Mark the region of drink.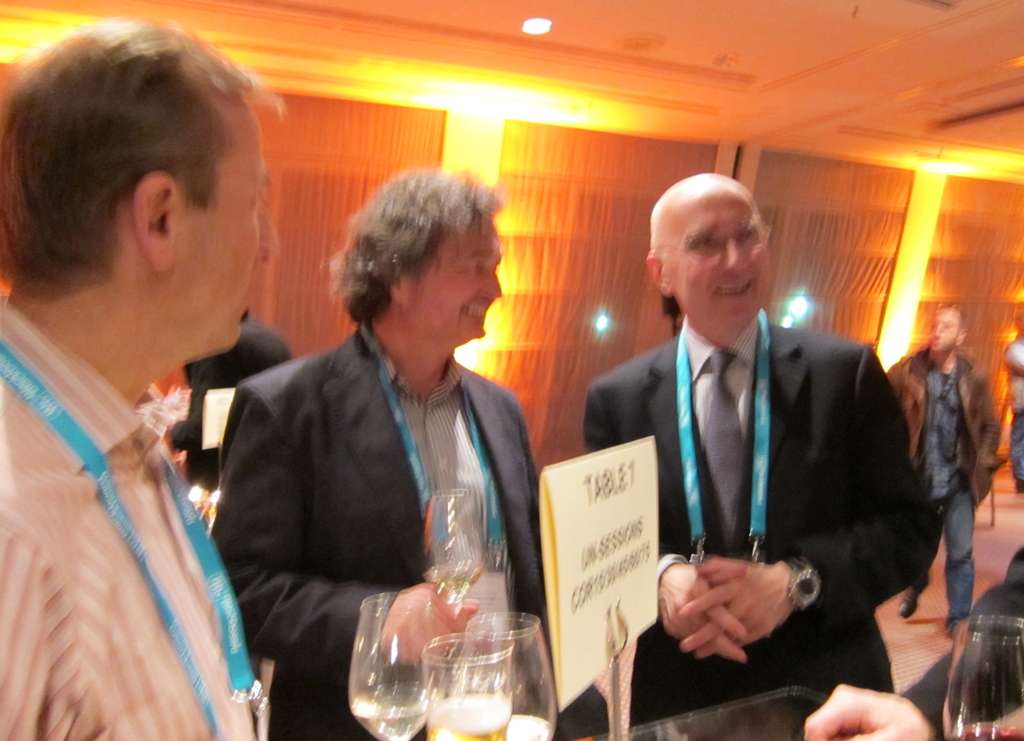
Region: [958, 724, 1023, 740].
